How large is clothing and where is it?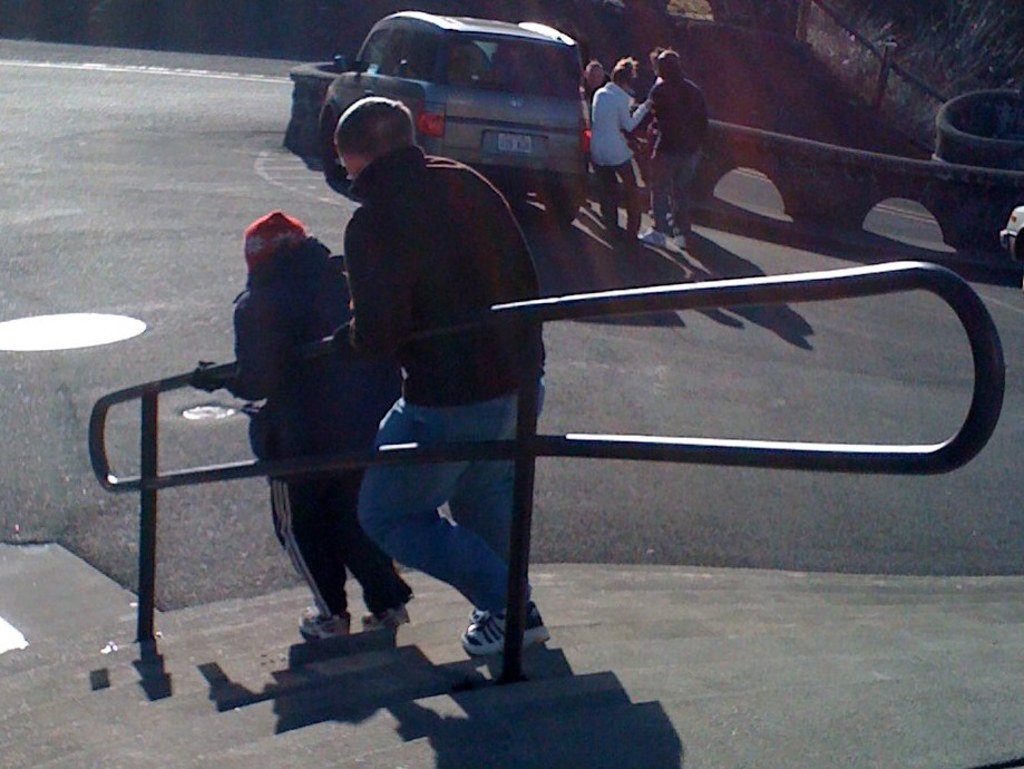
Bounding box: bbox(643, 74, 708, 237).
